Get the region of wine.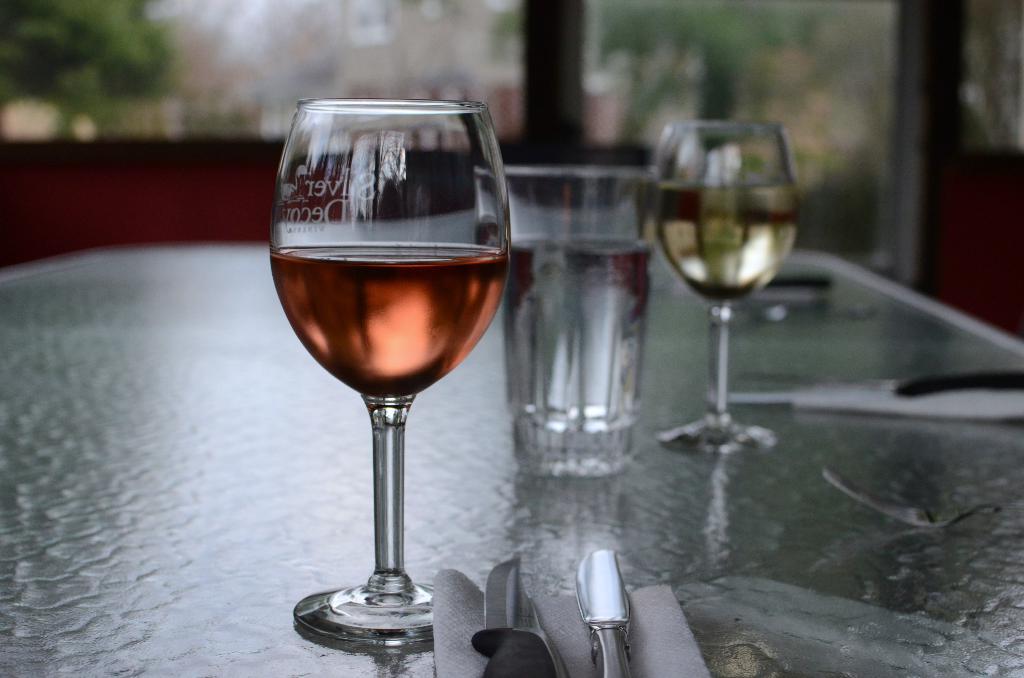
box=[660, 179, 800, 306].
